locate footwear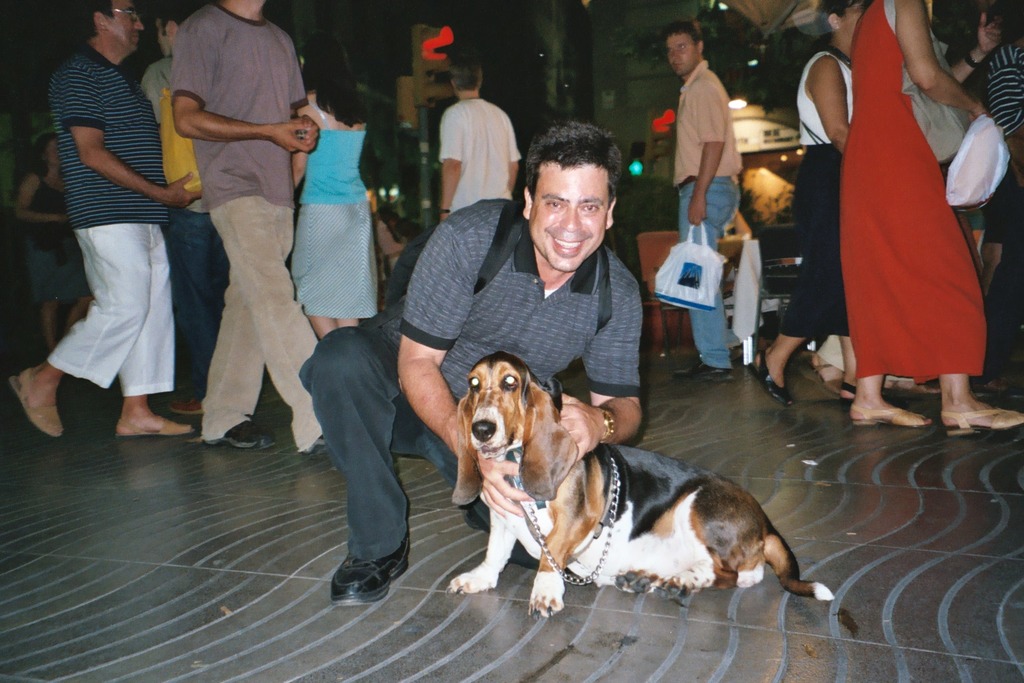
box(119, 412, 190, 440)
